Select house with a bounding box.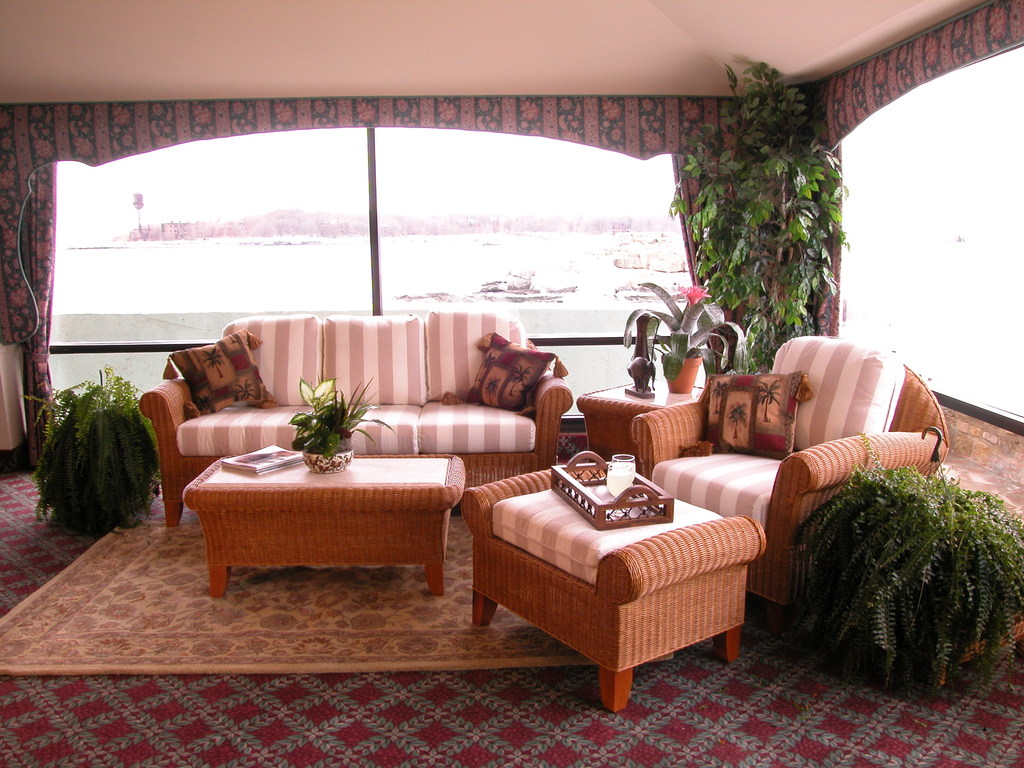
x1=0, y1=0, x2=1023, y2=767.
